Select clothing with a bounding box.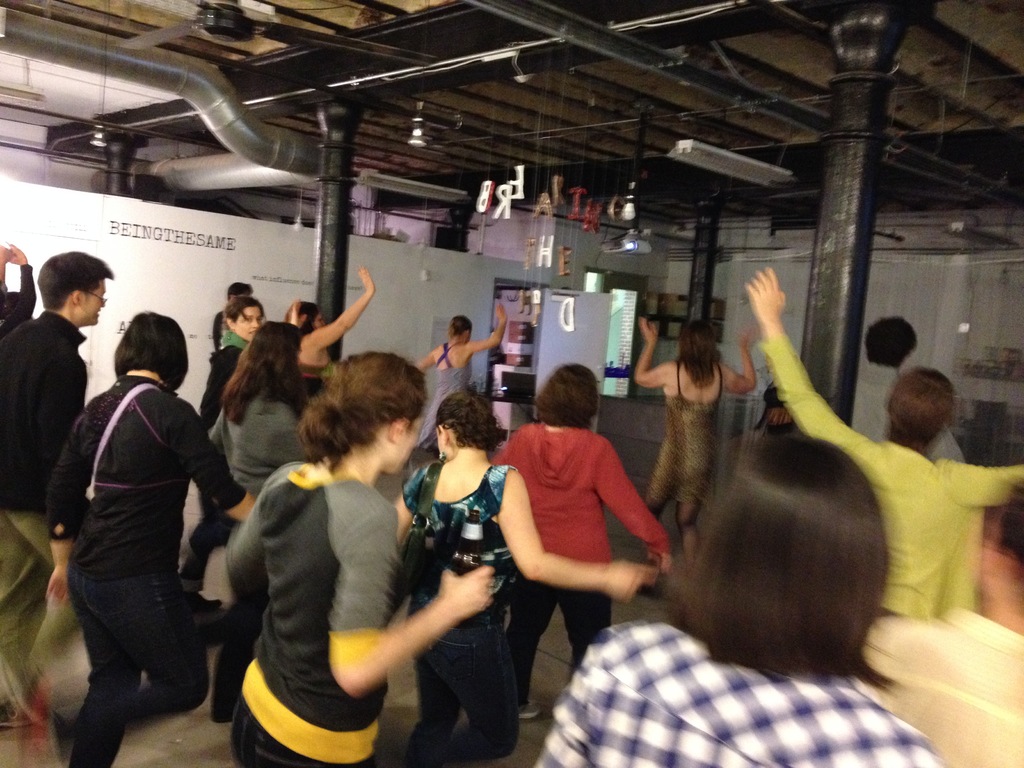
bbox(420, 346, 474, 441).
